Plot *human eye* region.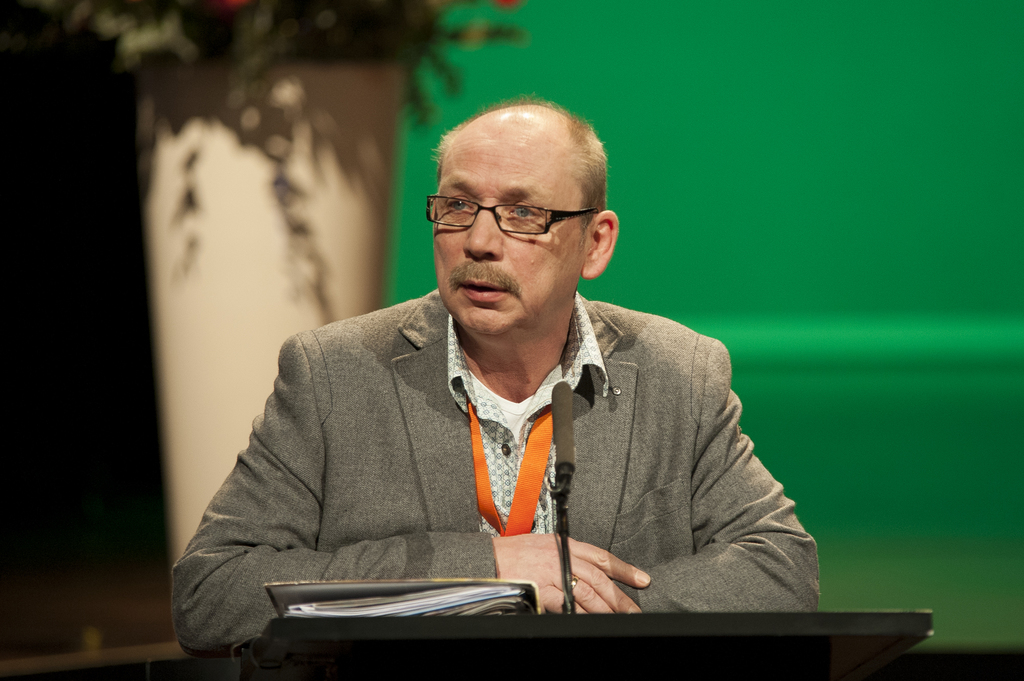
Plotted at (left=504, top=202, right=540, bottom=220).
